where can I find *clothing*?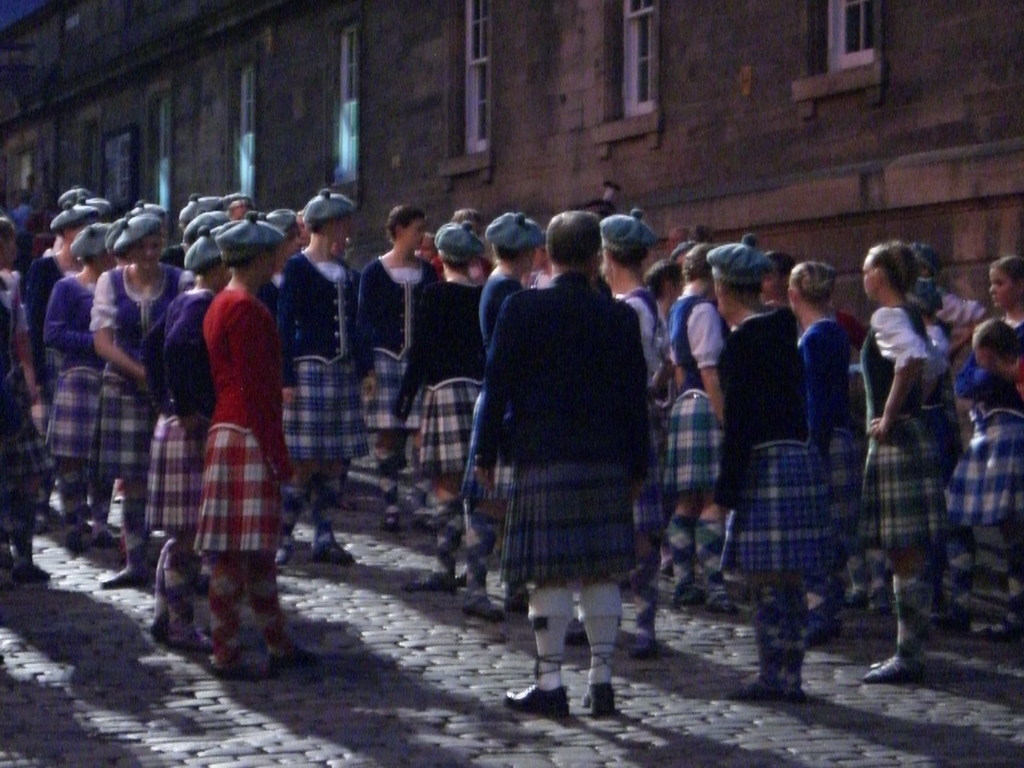
You can find it at box=[275, 250, 371, 460].
